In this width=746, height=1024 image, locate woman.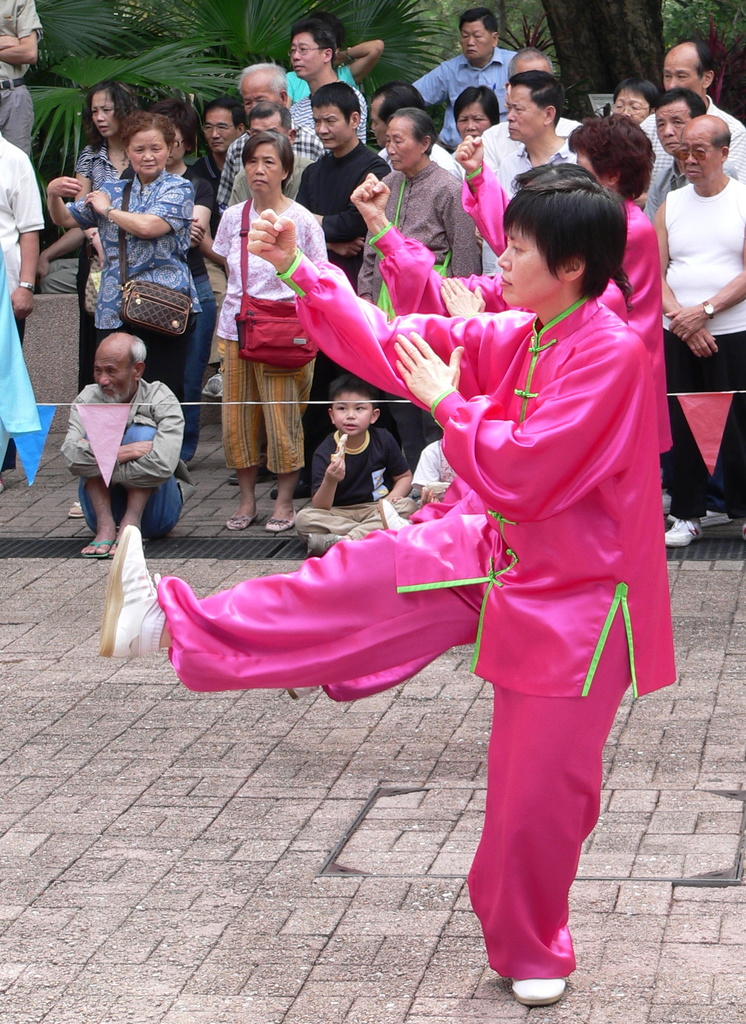
Bounding box: 64/80/143/383.
